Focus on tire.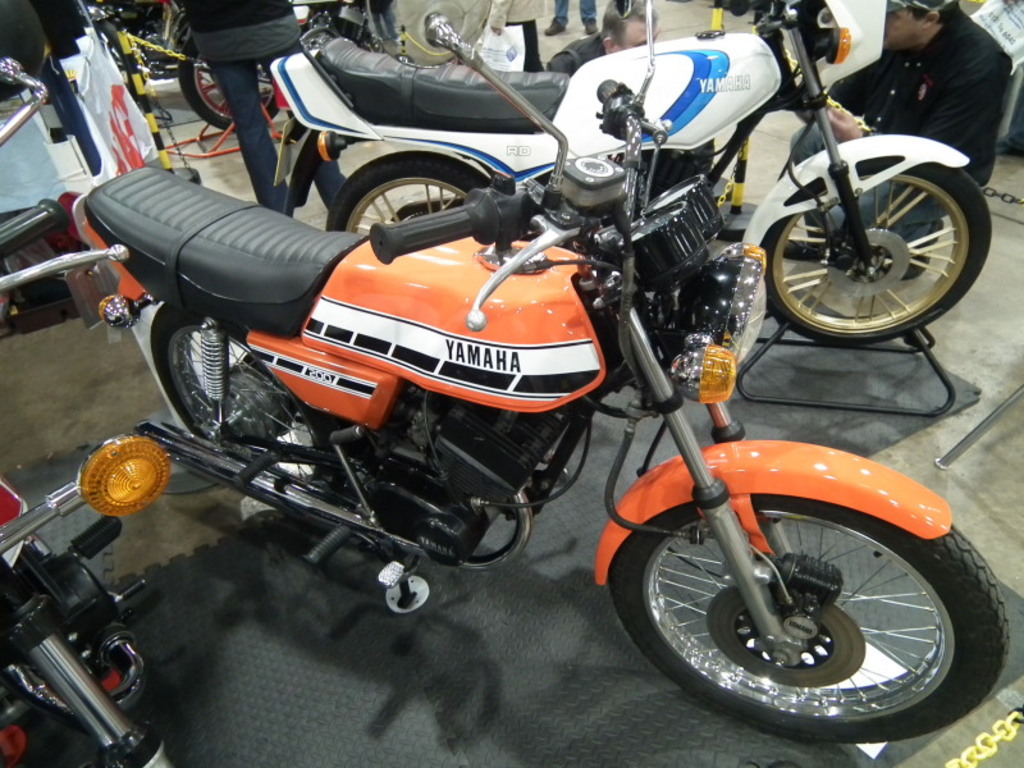
Focused at {"left": 177, "top": 35, "right": 278, "bottom": 134}.
